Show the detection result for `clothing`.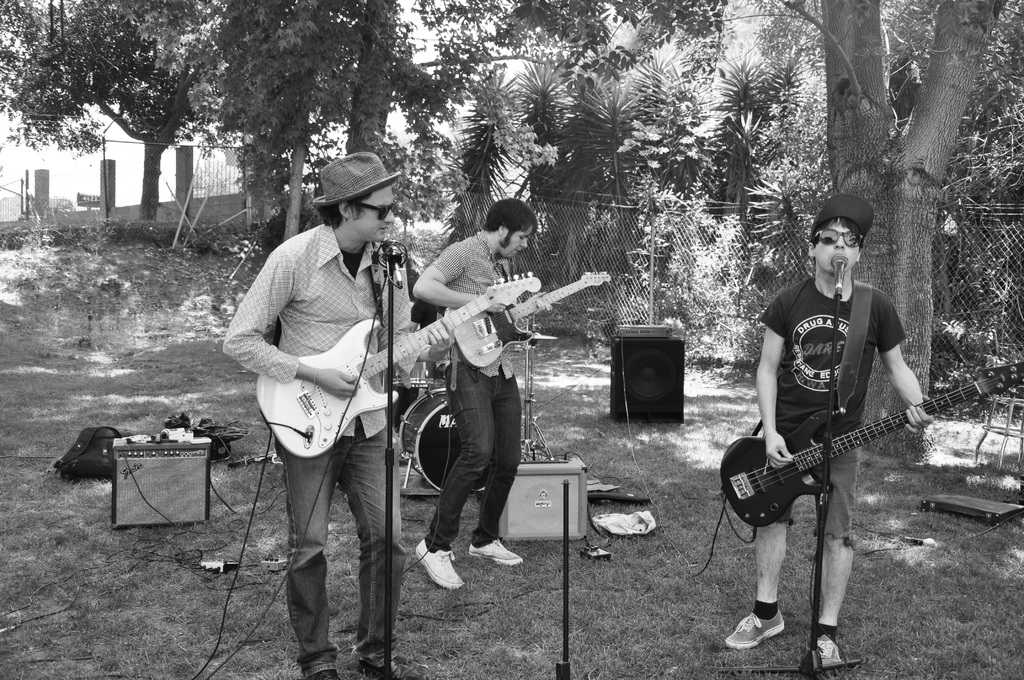
[755,277,908,549].
